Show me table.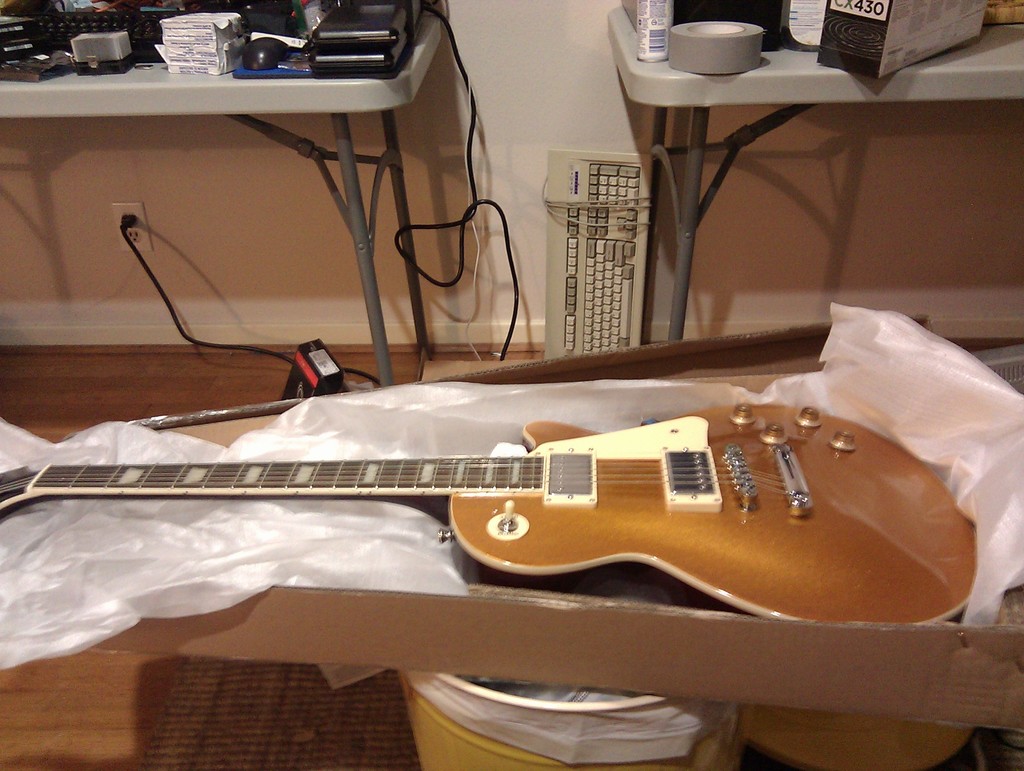
table is here: (left=0, top=12, right=440, bottom=386).
